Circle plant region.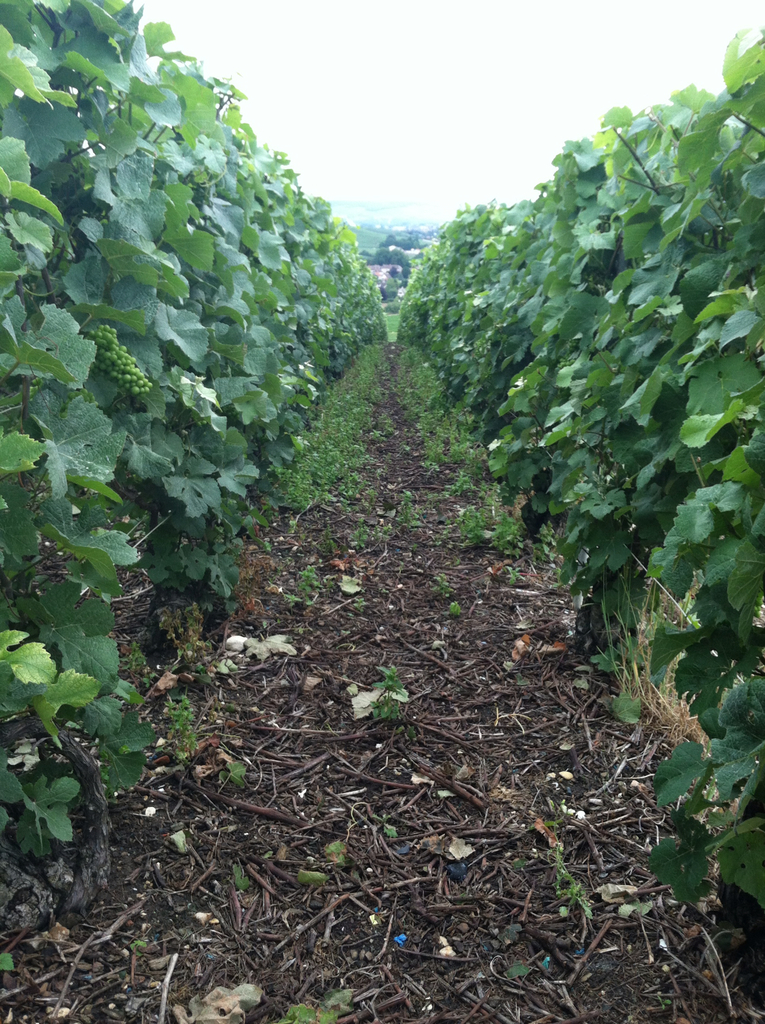
Region: bbox=(382, 307, 398, 353).
